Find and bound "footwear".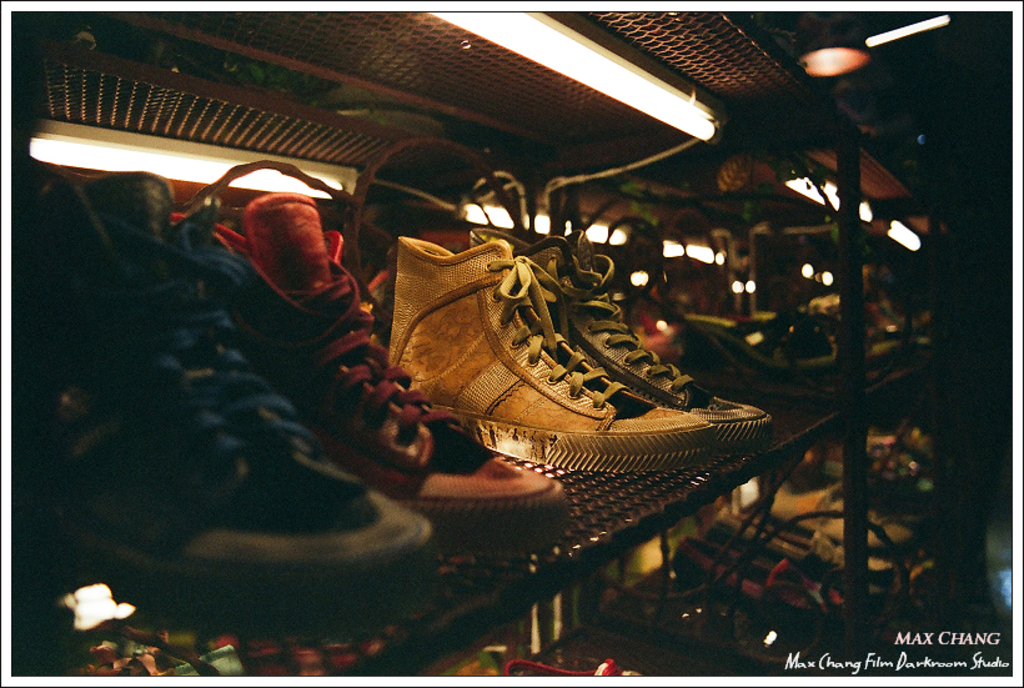
Bound: {"left": 4, "top": 174, "right": 435, "bottom": 606}.
